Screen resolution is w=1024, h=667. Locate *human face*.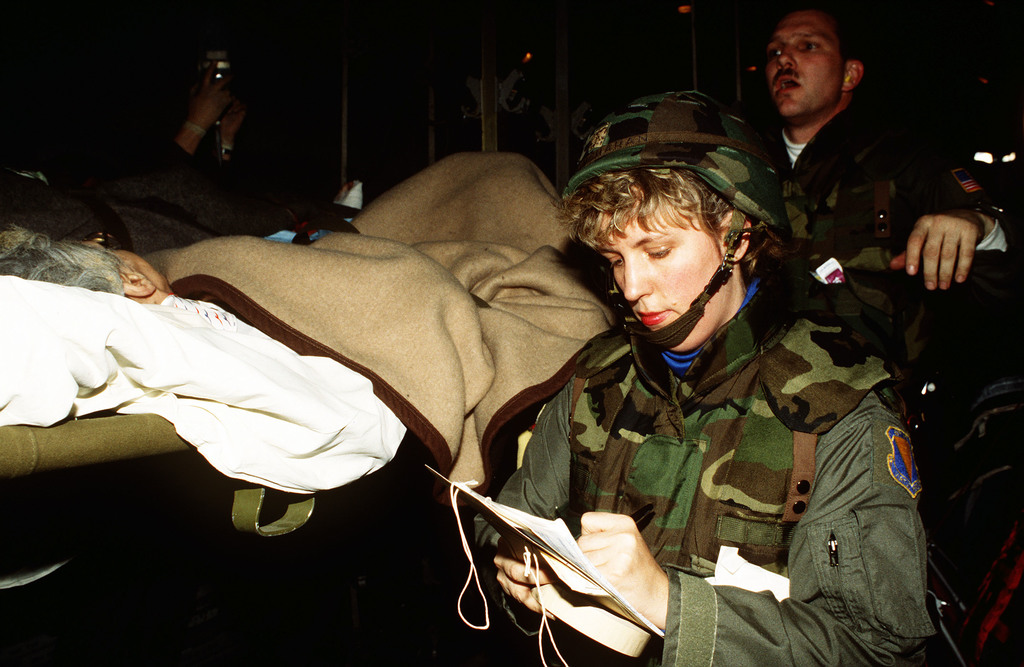
<box>77,237,168,284</box>.
